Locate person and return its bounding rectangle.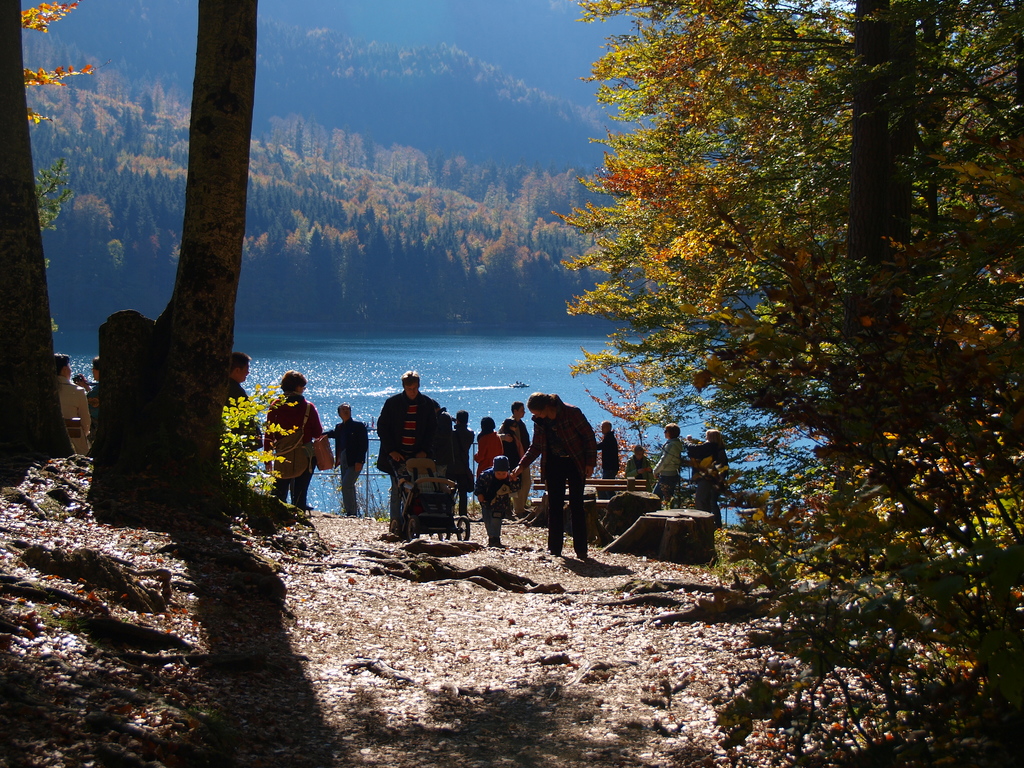
rect(650, 422, 681, 507).
